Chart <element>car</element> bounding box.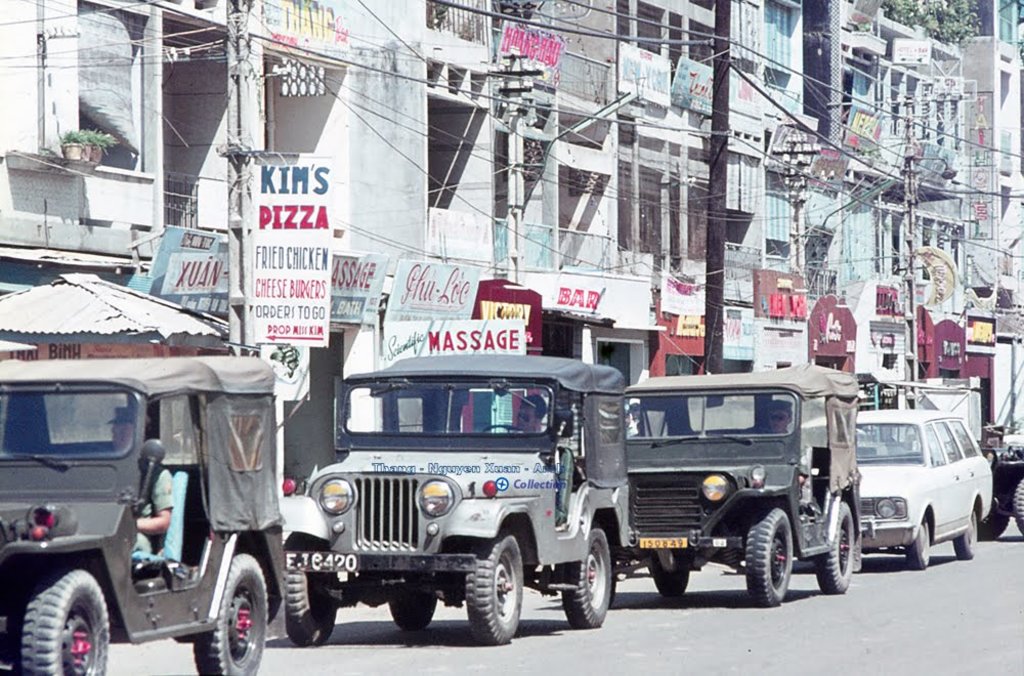
Charted: x1=797, y1=404, x2=996, y2=567.
